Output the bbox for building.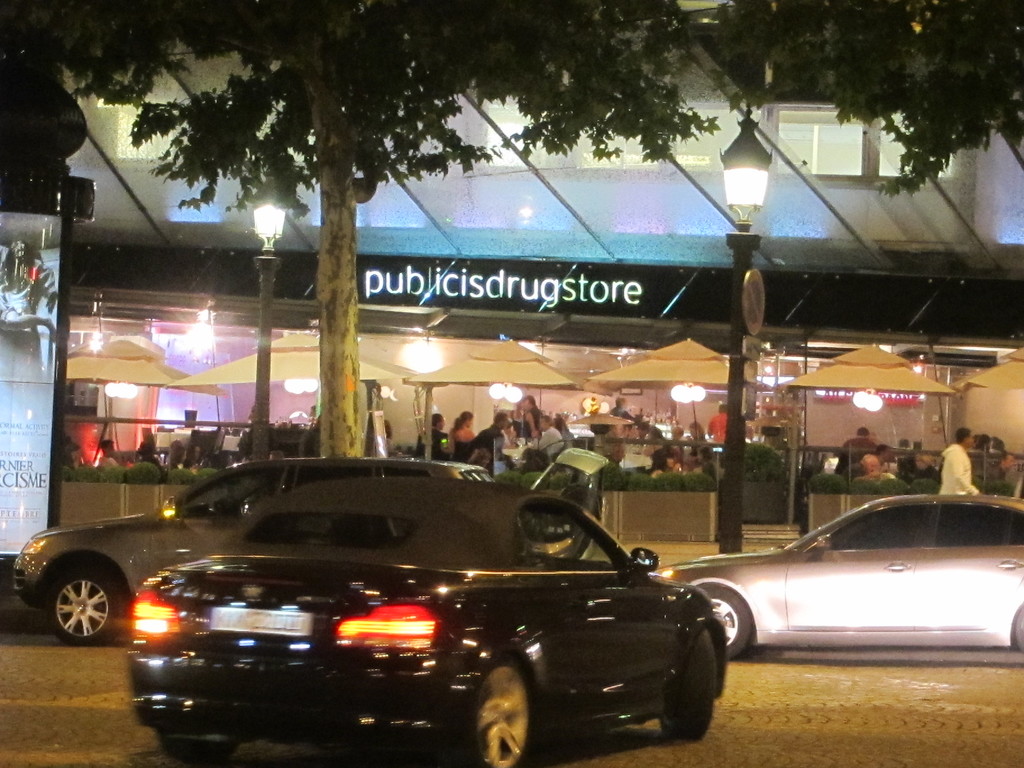
{"left": 40, "top": 0, "right": 1023, "bottom": 540}.
